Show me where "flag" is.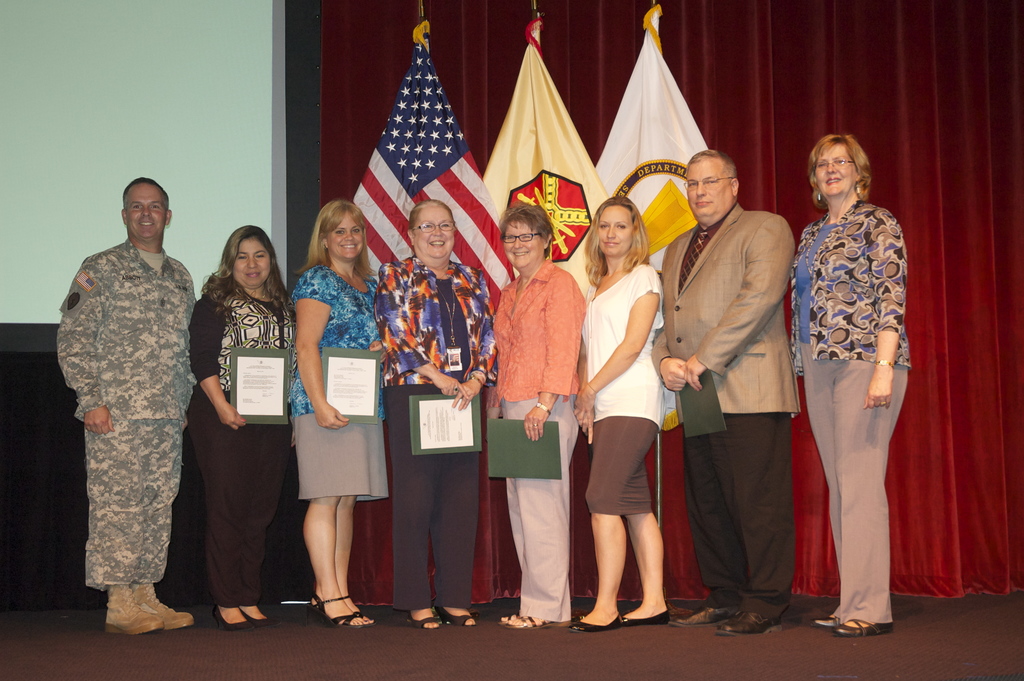
"flag" is at Rect(476, 10, 637, 313).
